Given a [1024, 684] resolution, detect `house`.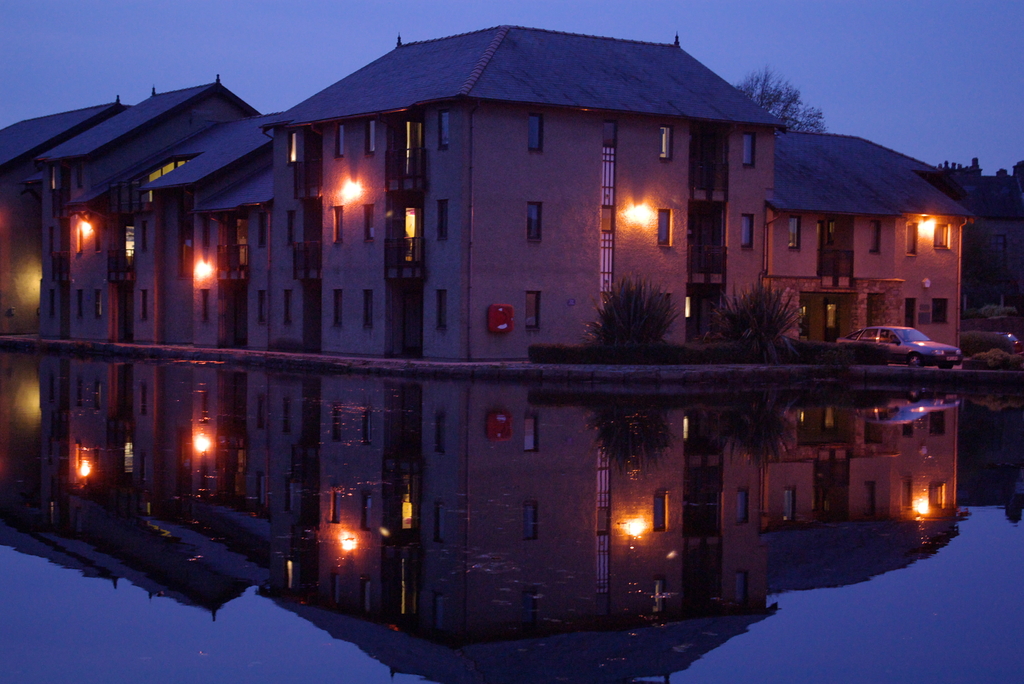
bbox=(115, 117, 279, 330).
